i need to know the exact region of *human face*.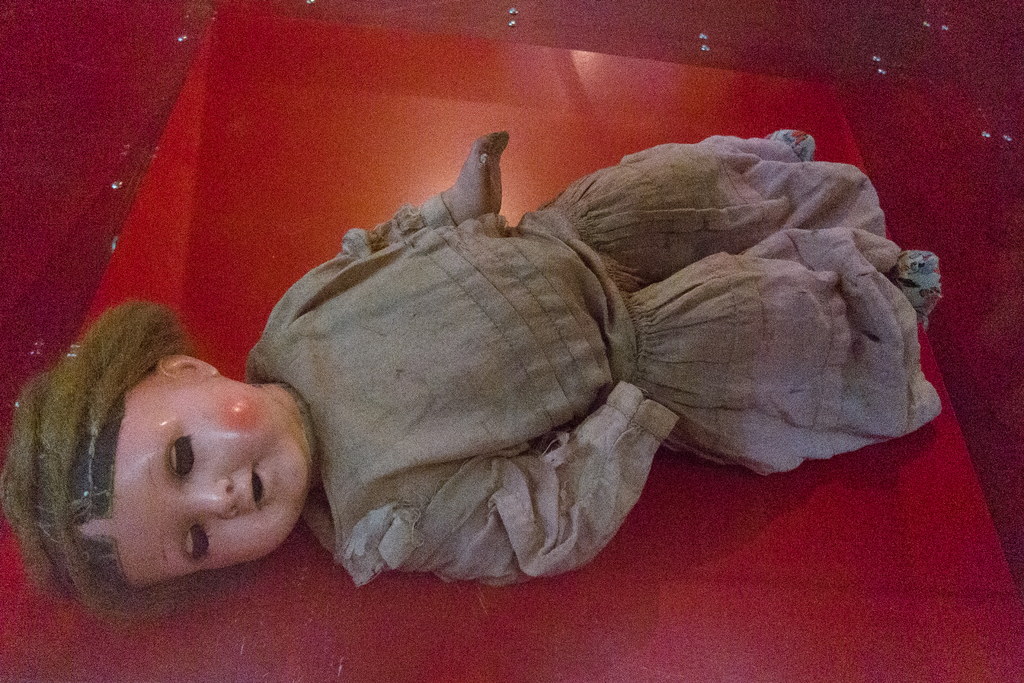
Region: 61/365/310/583.
